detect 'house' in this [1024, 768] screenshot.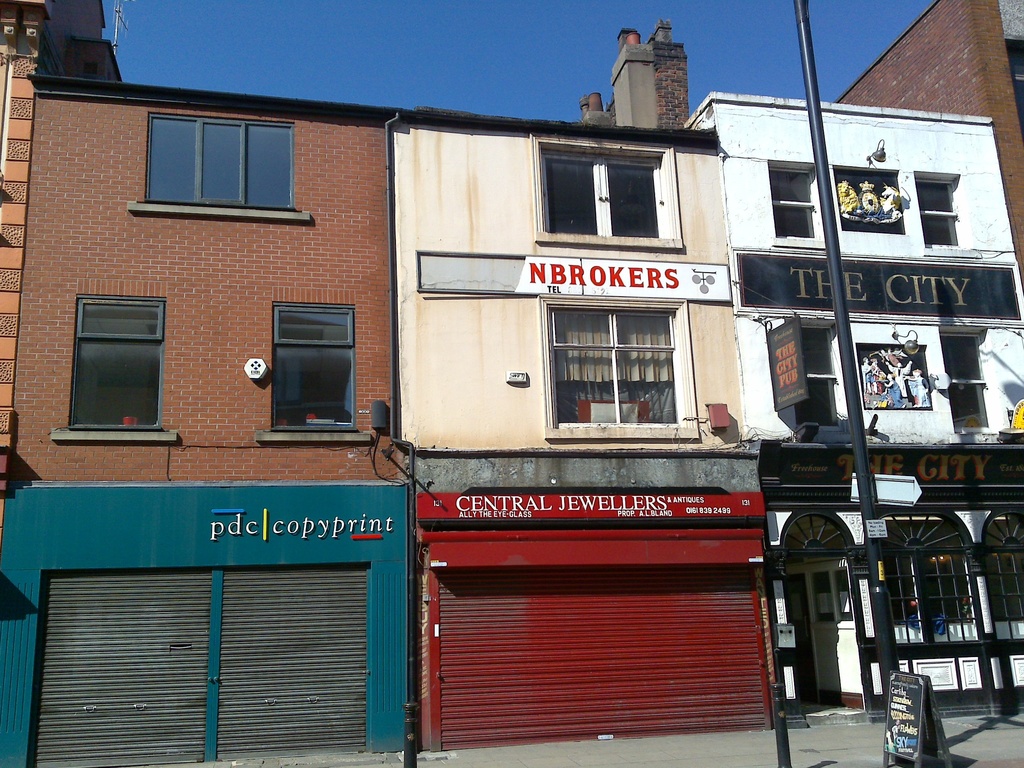
Detection: <bbox>830, 0, 1023, 276</bbox>.
